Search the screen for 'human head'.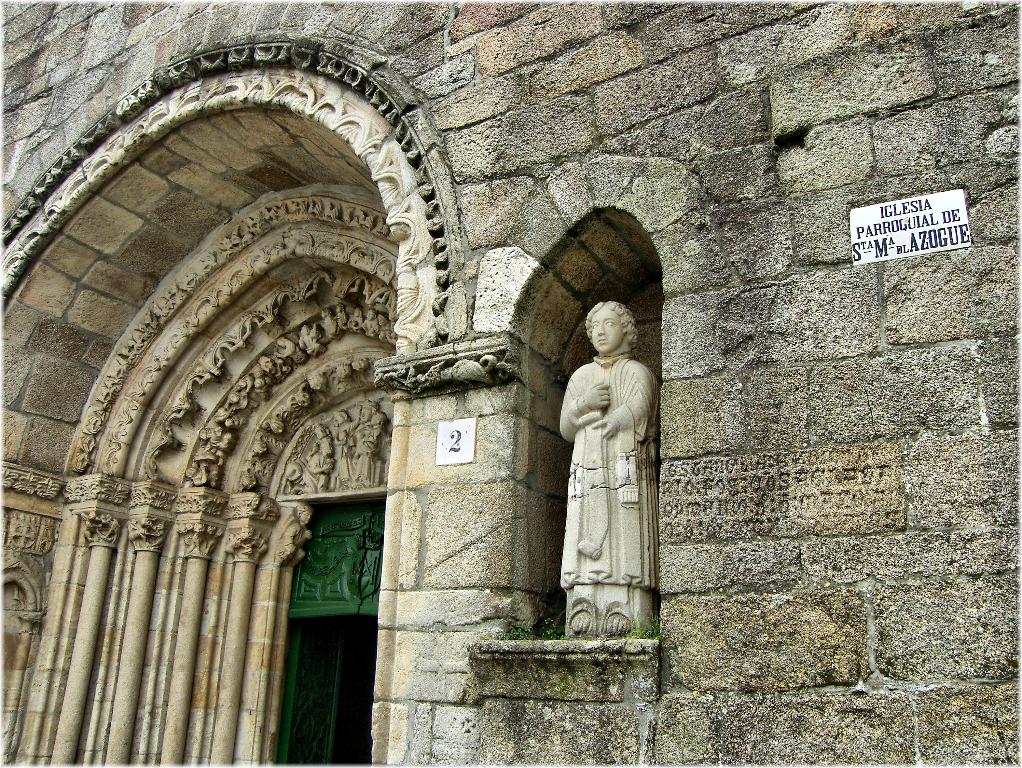
Found at [373,311,388,328].
